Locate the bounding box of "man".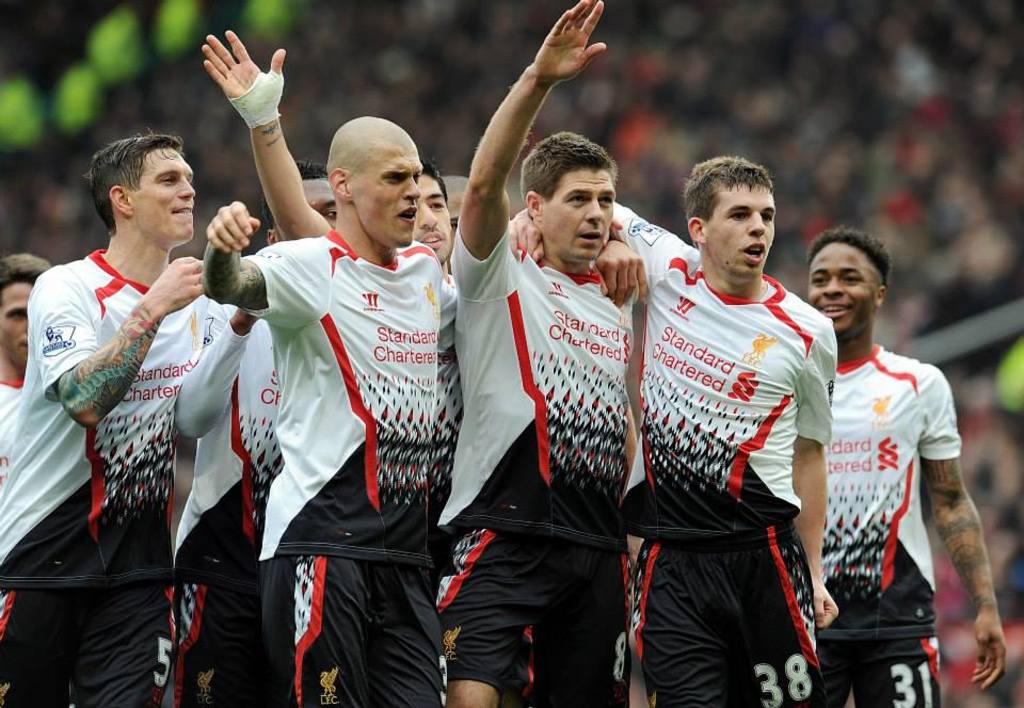
Bounding box: [left=173, top=155, right=348, bottom=707].
